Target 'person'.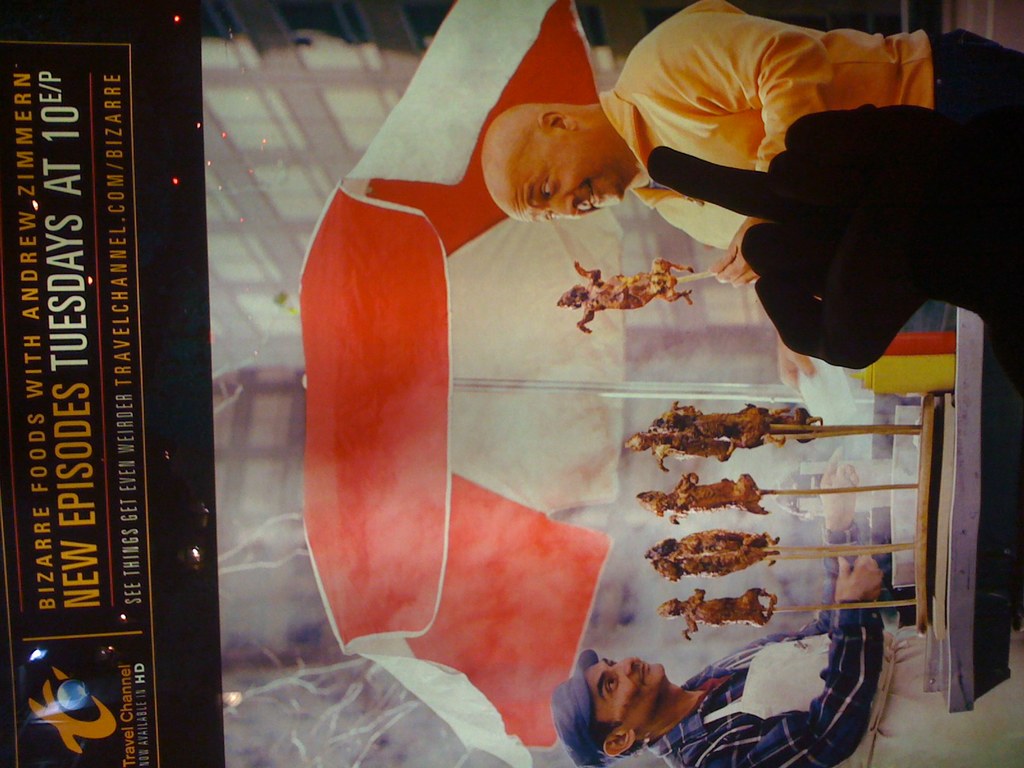
Target region: 649:100:1023:372.
